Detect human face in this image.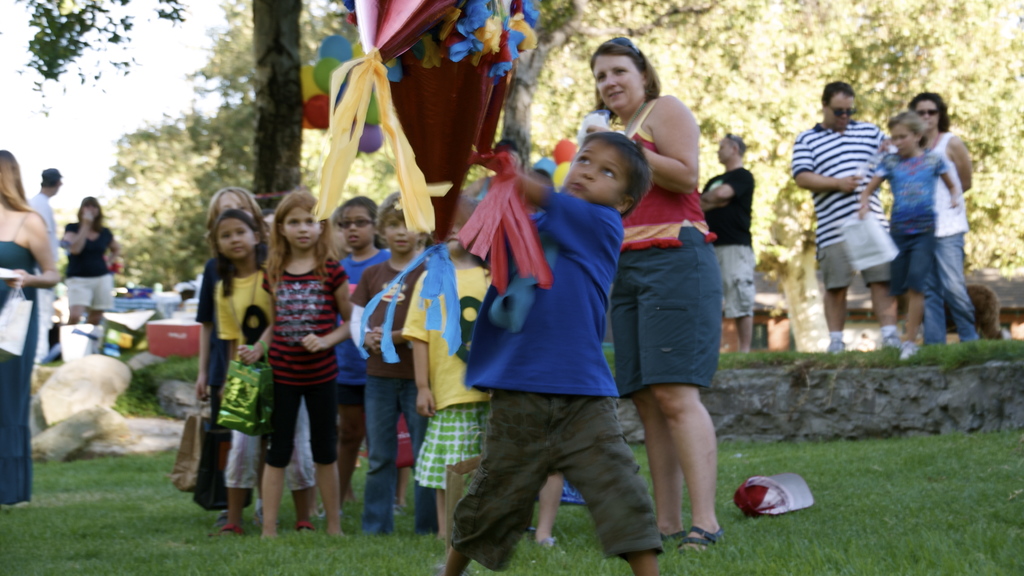
Detection: [344, 206, 377, 246].
